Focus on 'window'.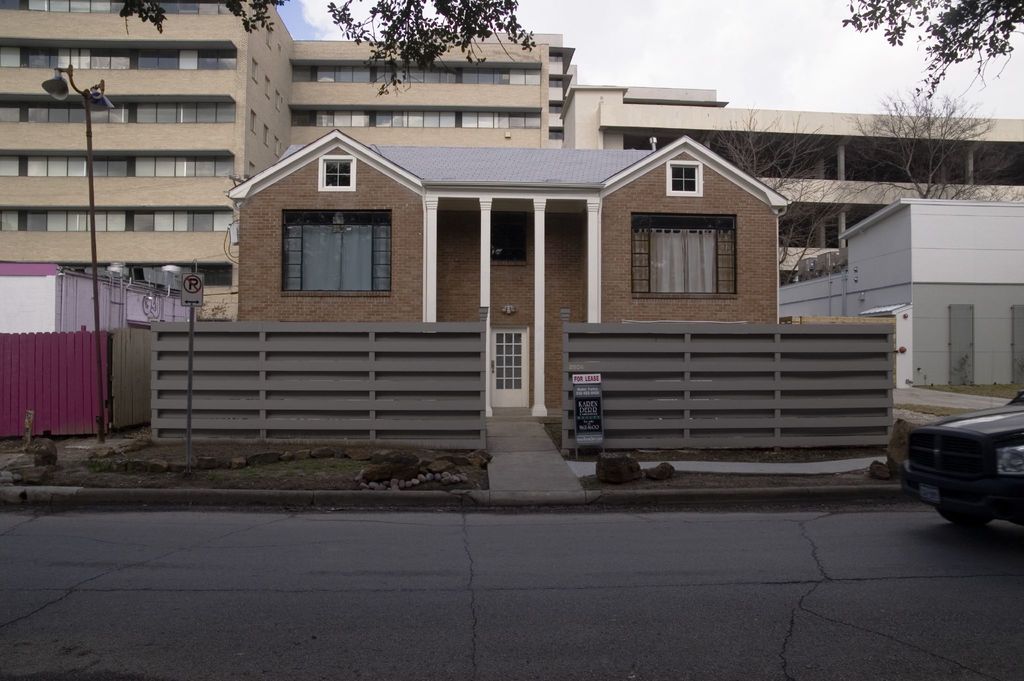
Focused at region(621, 211, 748, 299).
